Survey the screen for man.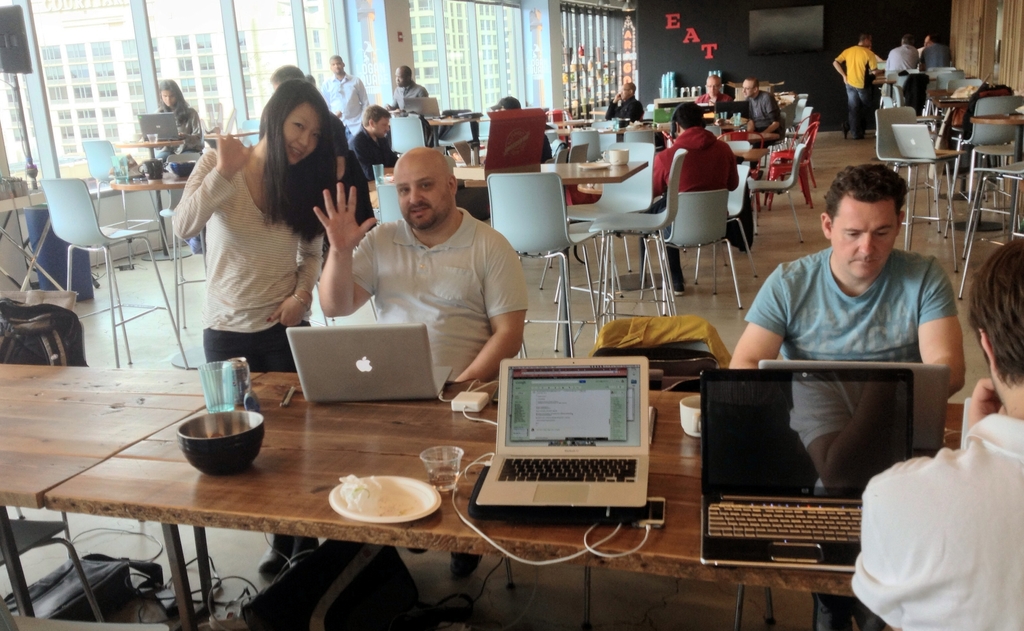
Survey found: x1=388, y1=60, x2=424, y2=111.
